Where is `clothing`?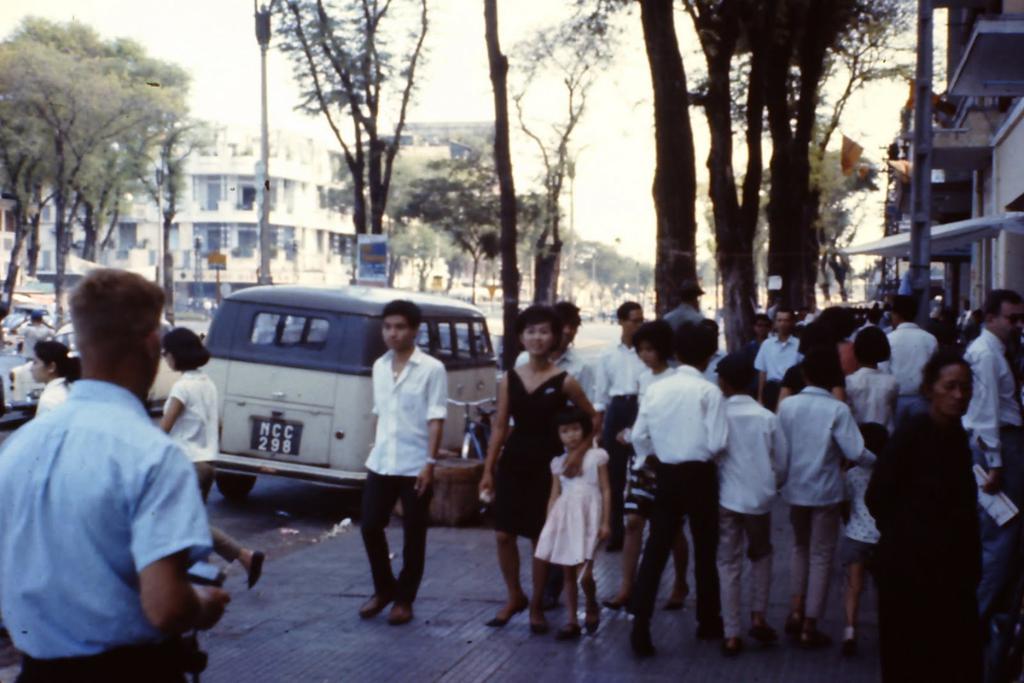
[left=20, top=333, right=221, bottom=668].
